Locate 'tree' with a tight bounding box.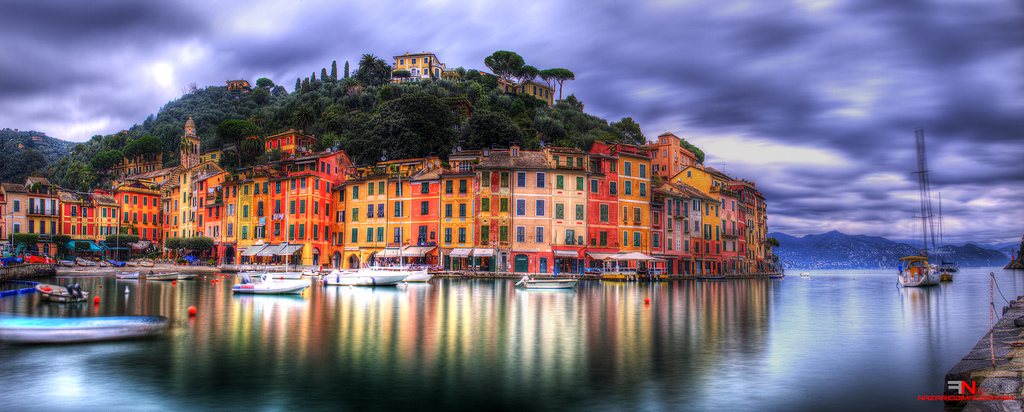
[544,70,578,103].
